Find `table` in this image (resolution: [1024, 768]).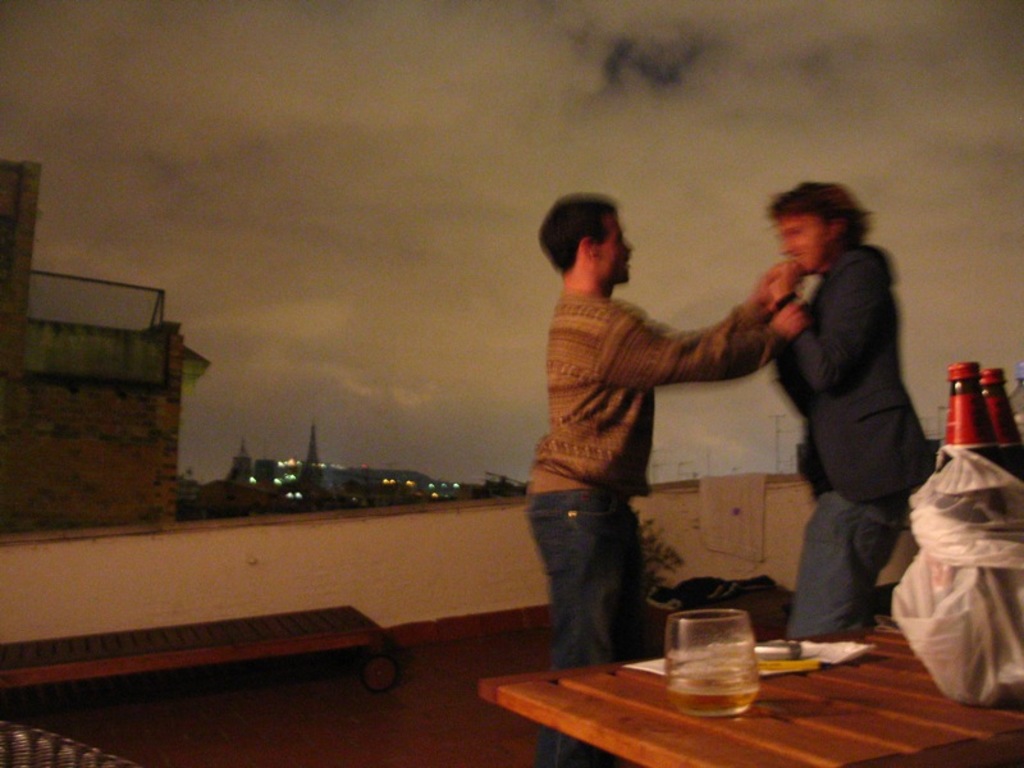
bbox(477, 612, 1023, 767).
